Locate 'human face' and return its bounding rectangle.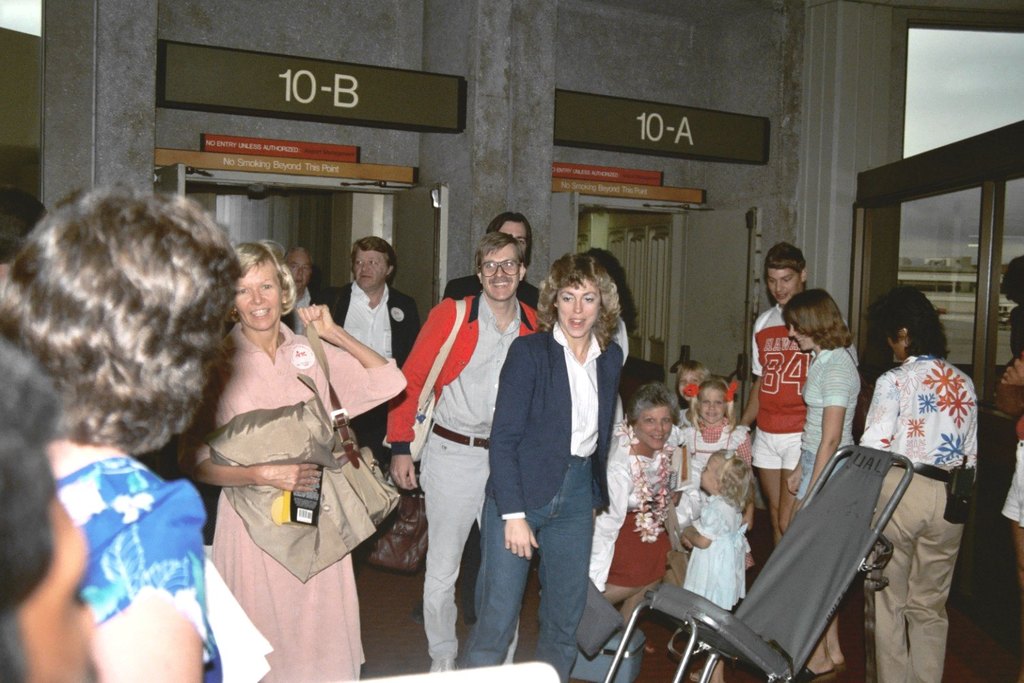
[left=767, top=264, right=800, bottom=309].
